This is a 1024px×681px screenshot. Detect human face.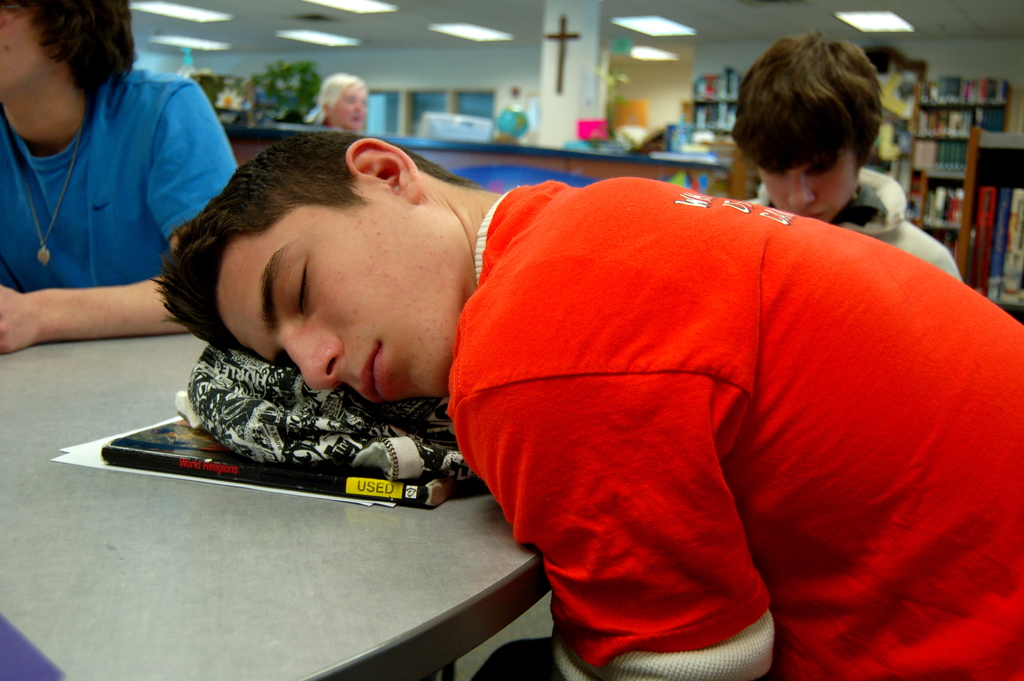
Rect(330, 81, 369, 130).
